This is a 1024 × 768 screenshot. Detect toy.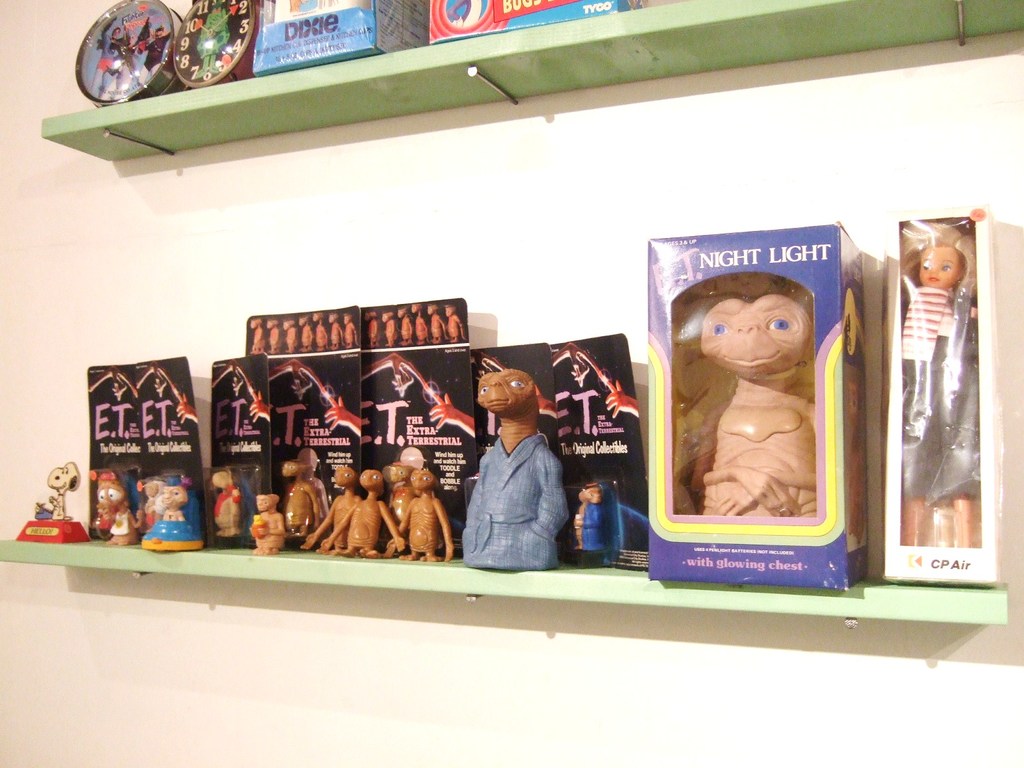
bbox(276, 460, 320, 540).
